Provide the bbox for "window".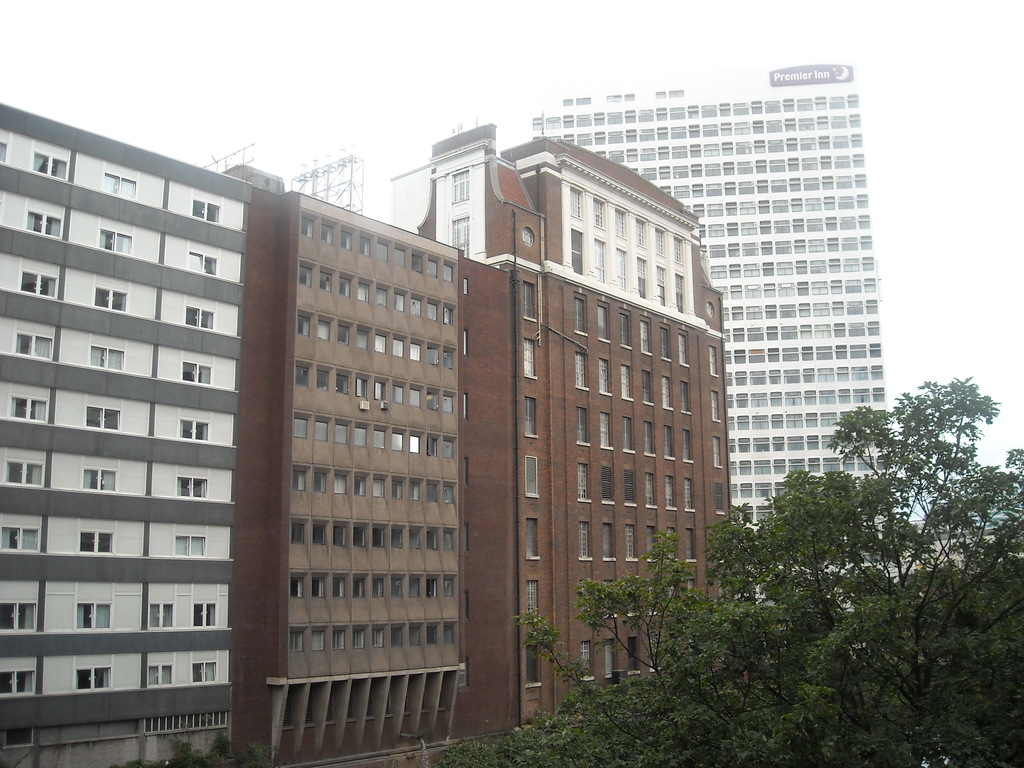
(760, 201, 771, 214).
